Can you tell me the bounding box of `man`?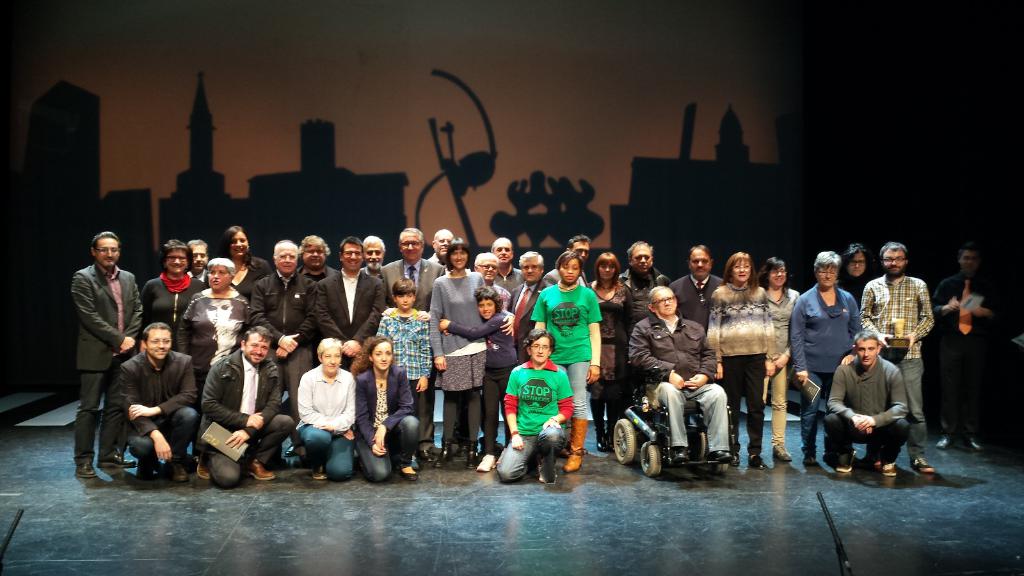
[left=194, top=317, right=291, bottom=496].
